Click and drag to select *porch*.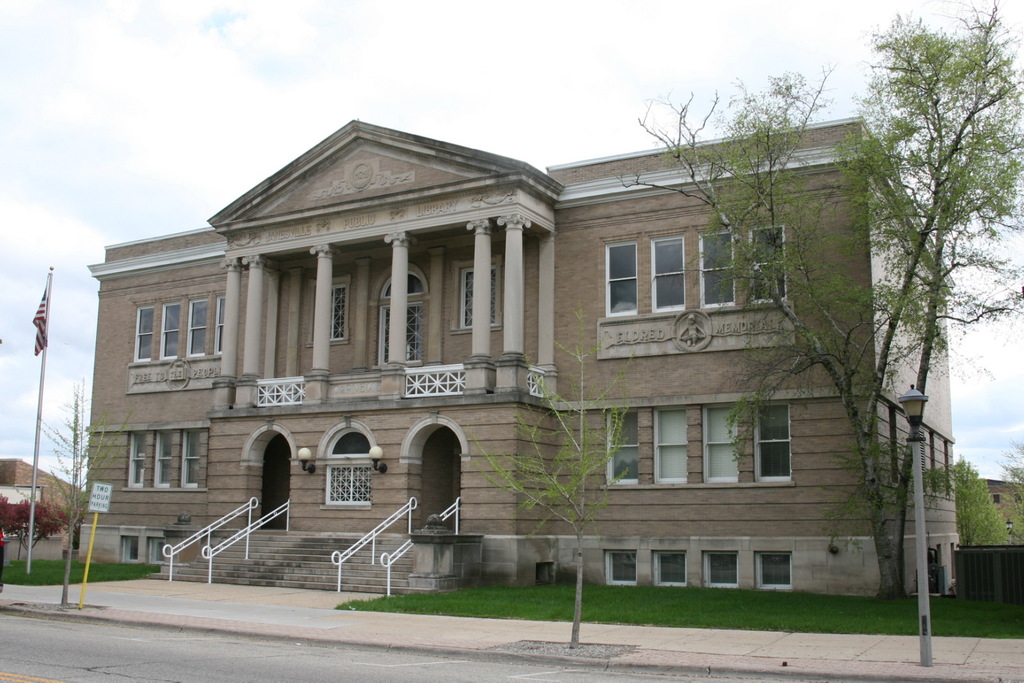
Selection: <box>242,356,540,410</box>.
